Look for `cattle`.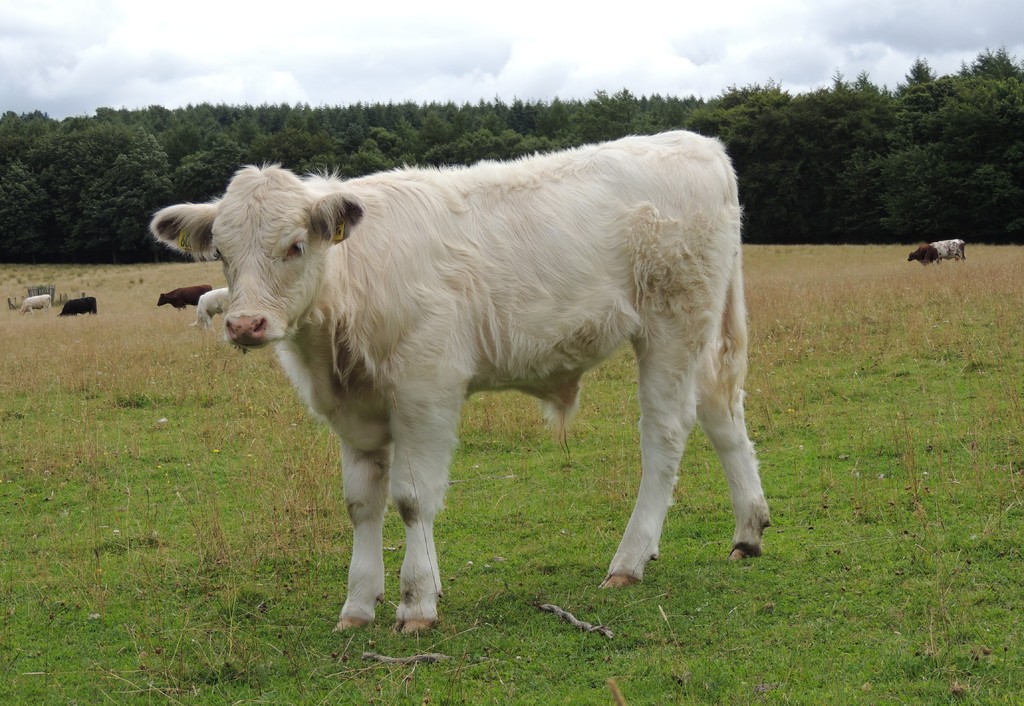
Found: (909,245,937,266).
